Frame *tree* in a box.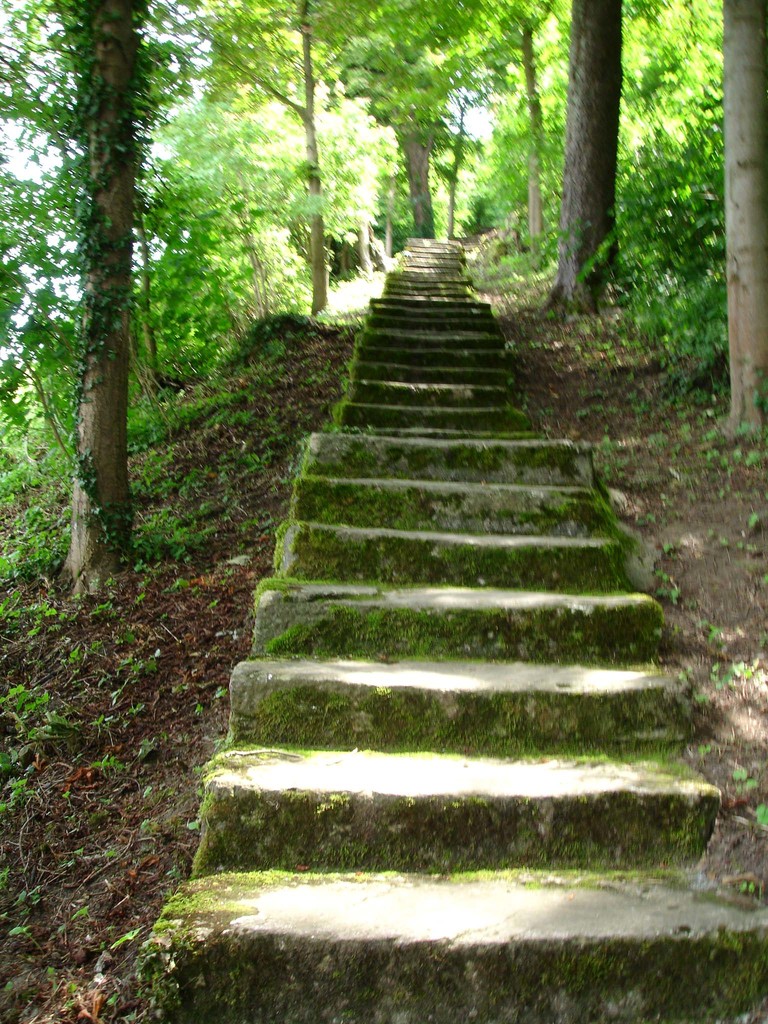
(left=478, top=0, right=563, bottom=239).
